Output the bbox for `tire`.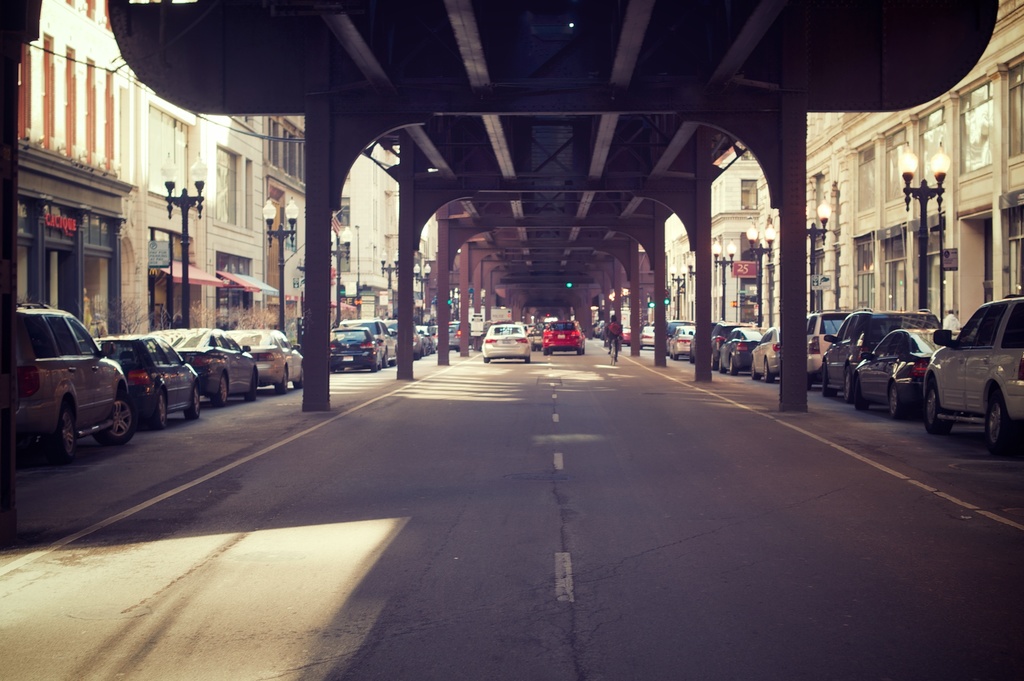
(248, 369, 260, 401).
